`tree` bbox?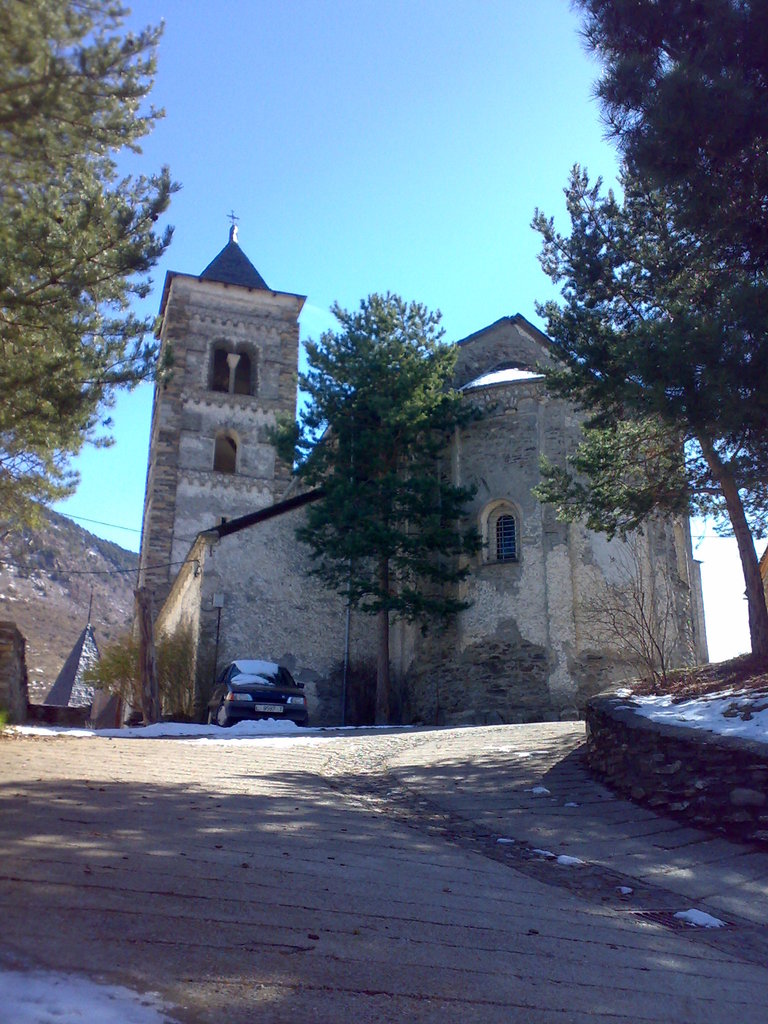
(0,0,180,536)
